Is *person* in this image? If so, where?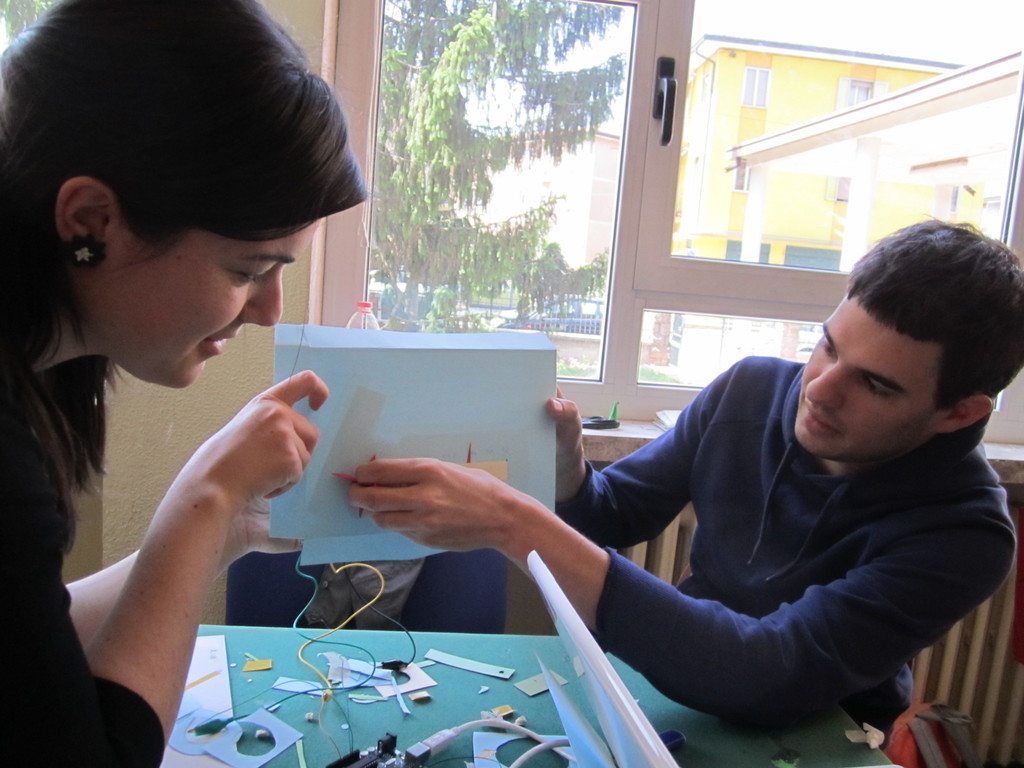
Yes, at BBox(348, 222, 1023, 746).
